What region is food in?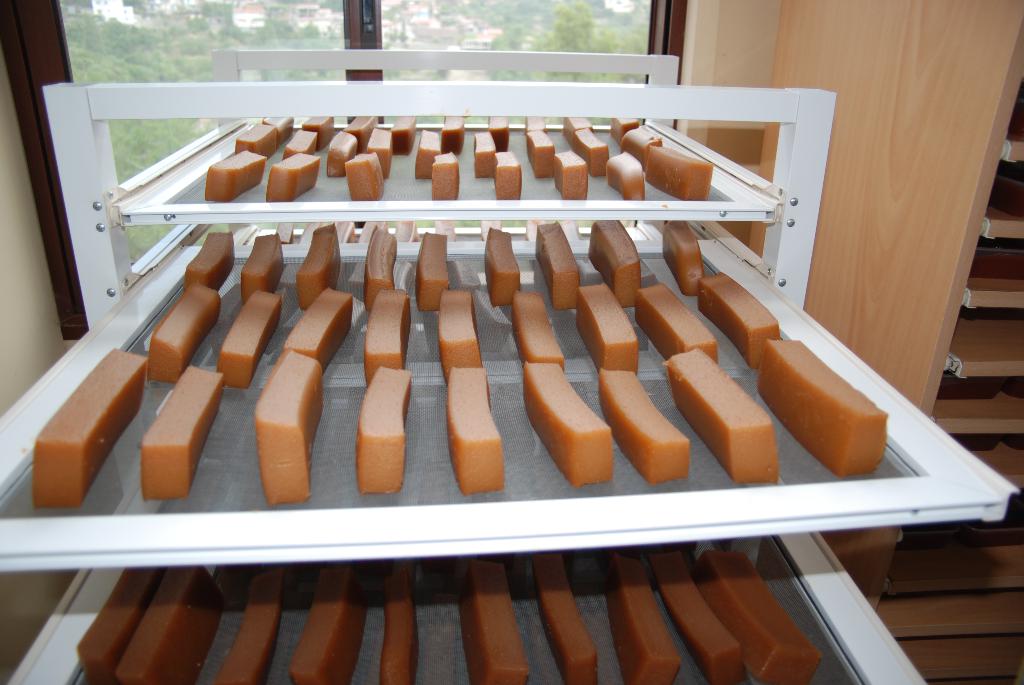
crop(255, 343, 324, 501).
